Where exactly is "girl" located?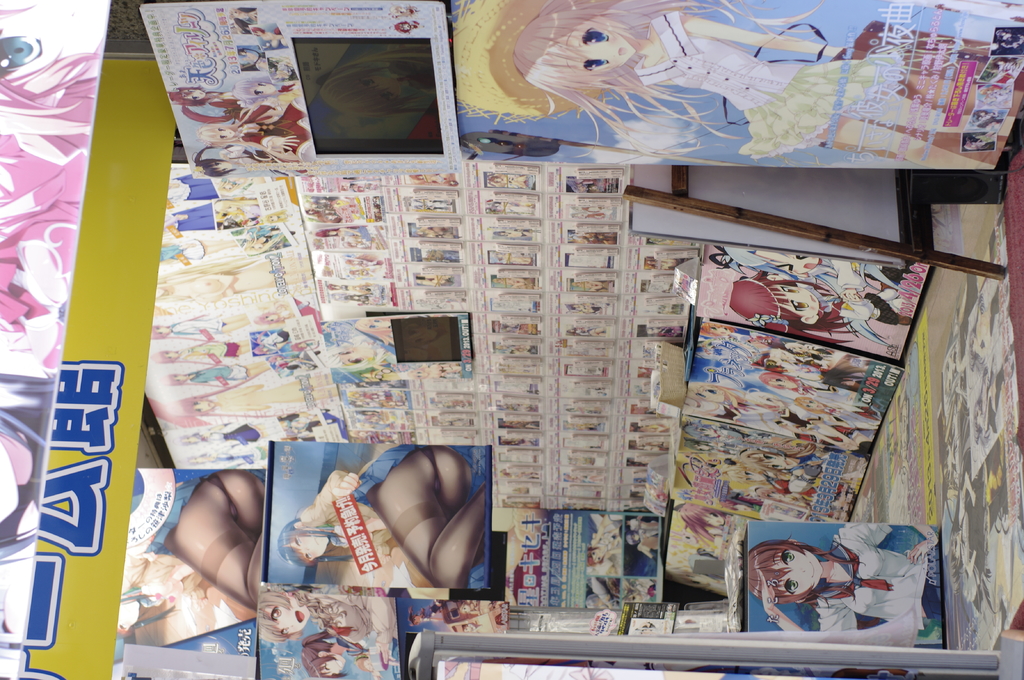
Its bounding box is select_region(746, 528, 945, 635).
